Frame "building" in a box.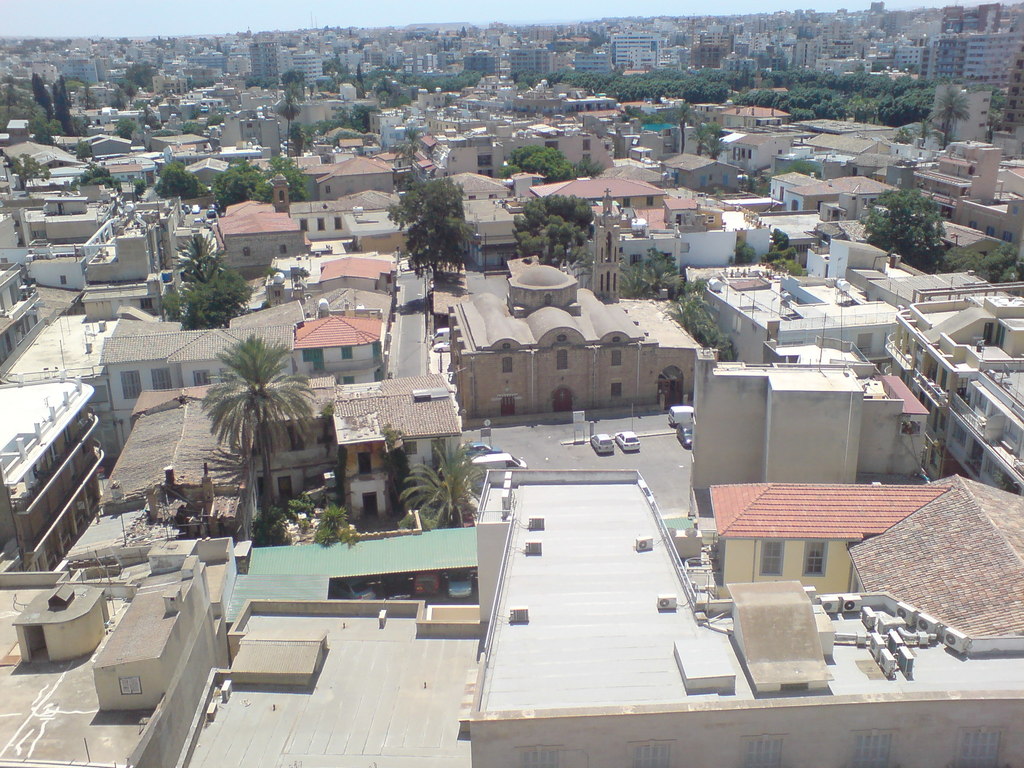
detection(0, 470, 1023, 767).
